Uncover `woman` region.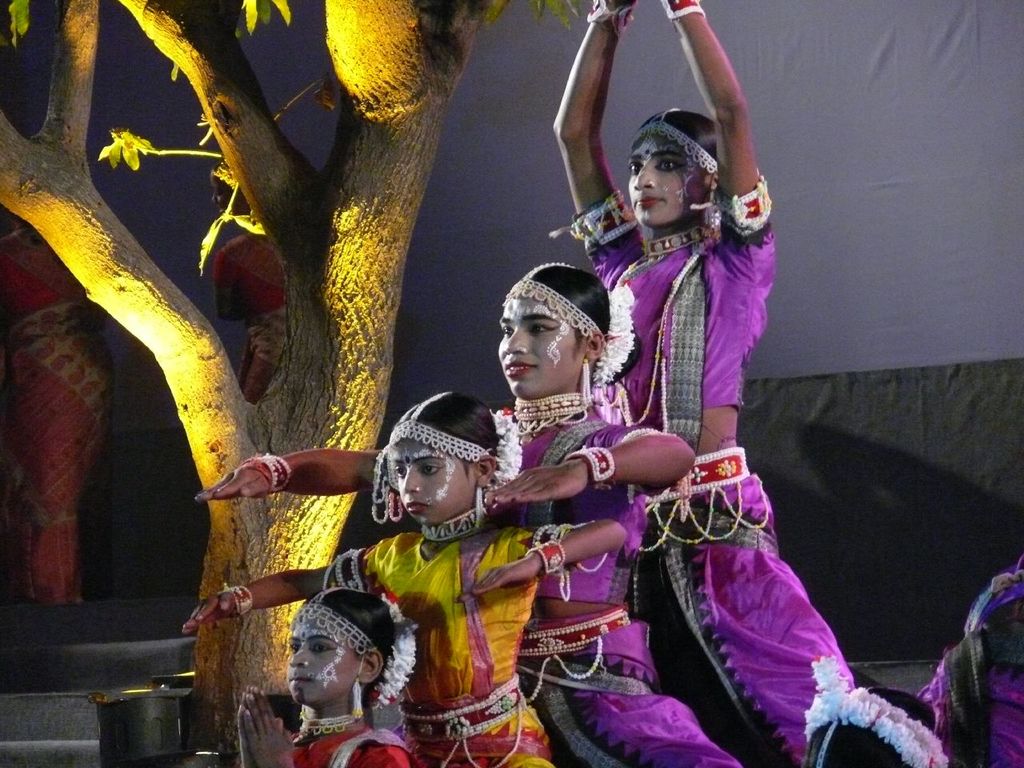
Uncovered: bbox=(550, 0, 858, 767).
